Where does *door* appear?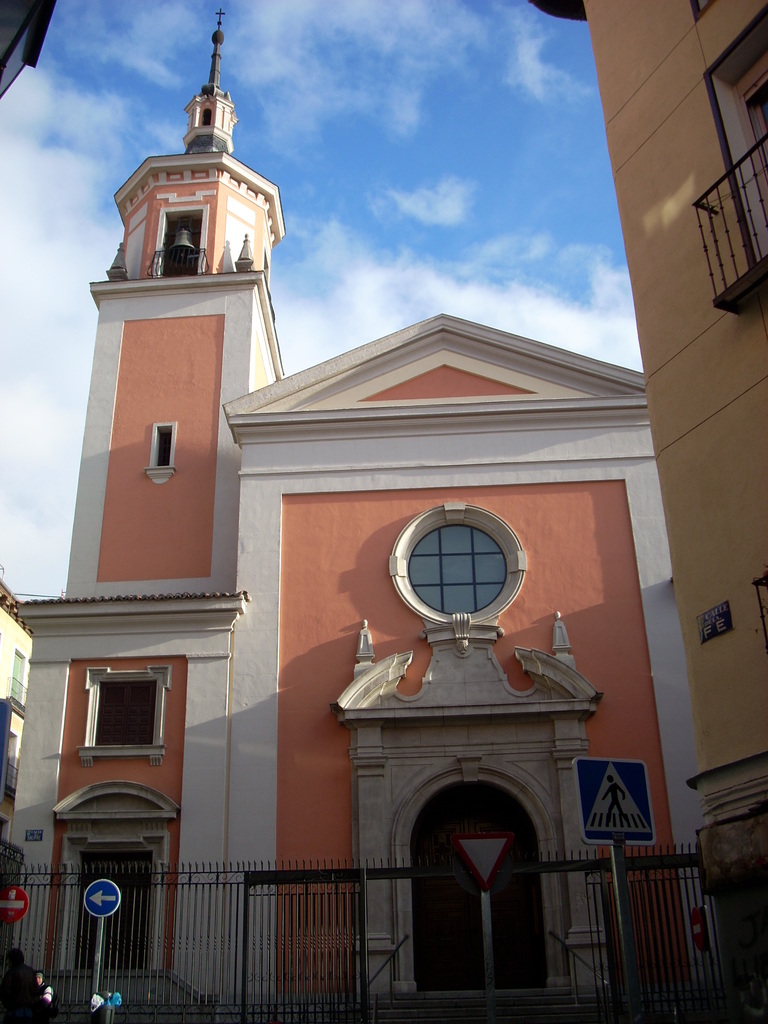
Appears at l=370, t=788, r=564, b=1002.
